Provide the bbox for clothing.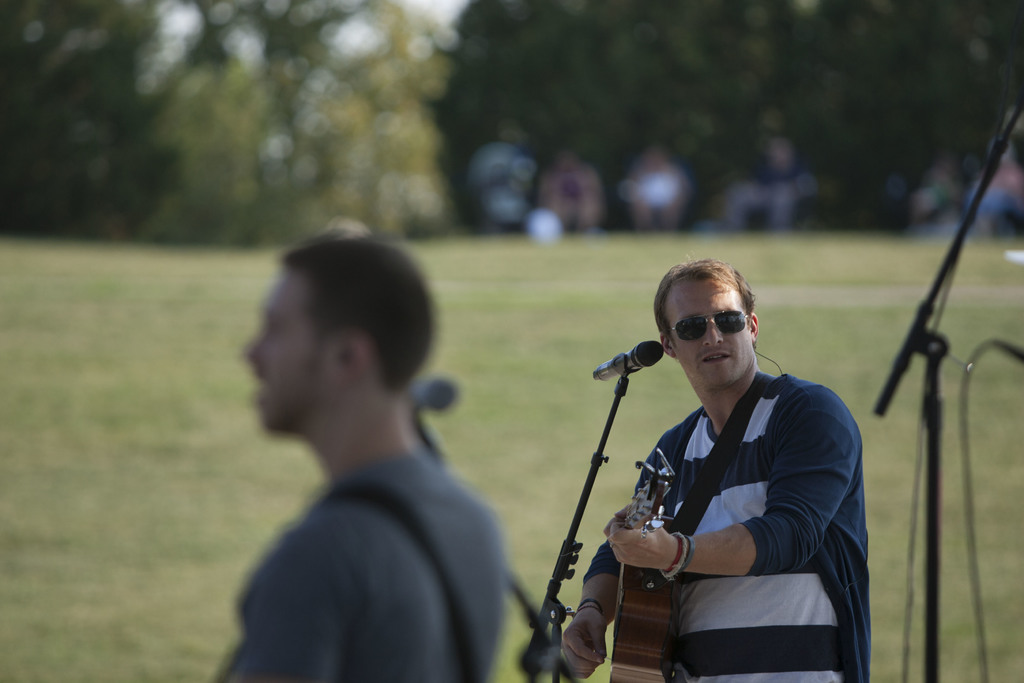
box=[217, 448, 508, 682].
